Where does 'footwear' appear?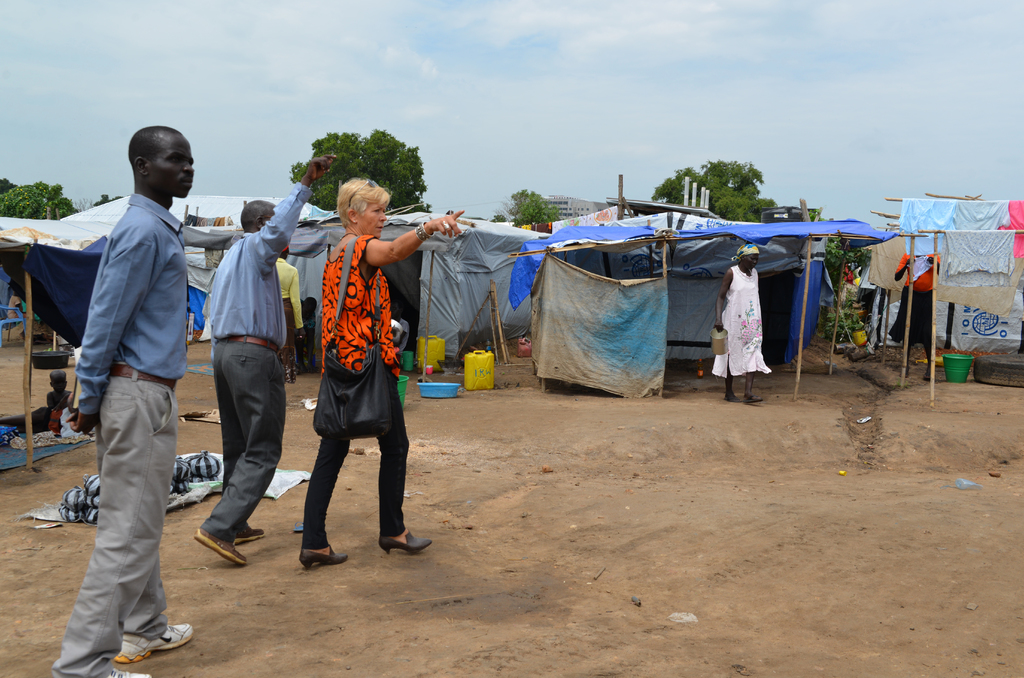
Appears at crop(378, 529, 433, 554).
